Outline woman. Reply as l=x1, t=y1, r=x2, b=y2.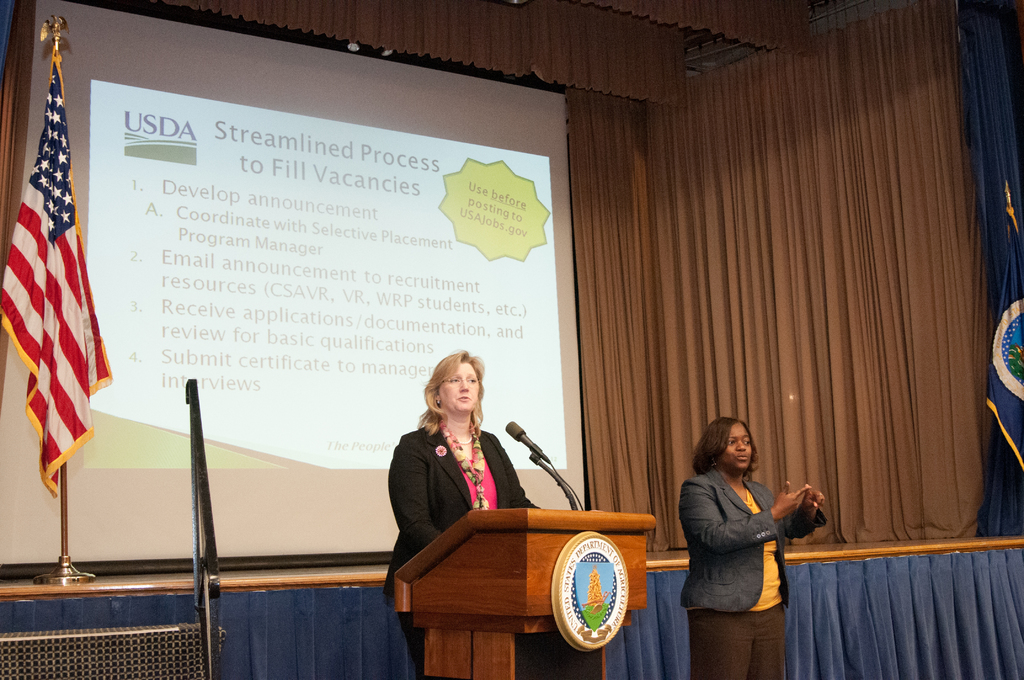
l=675, t=414, r=829, b=679.
